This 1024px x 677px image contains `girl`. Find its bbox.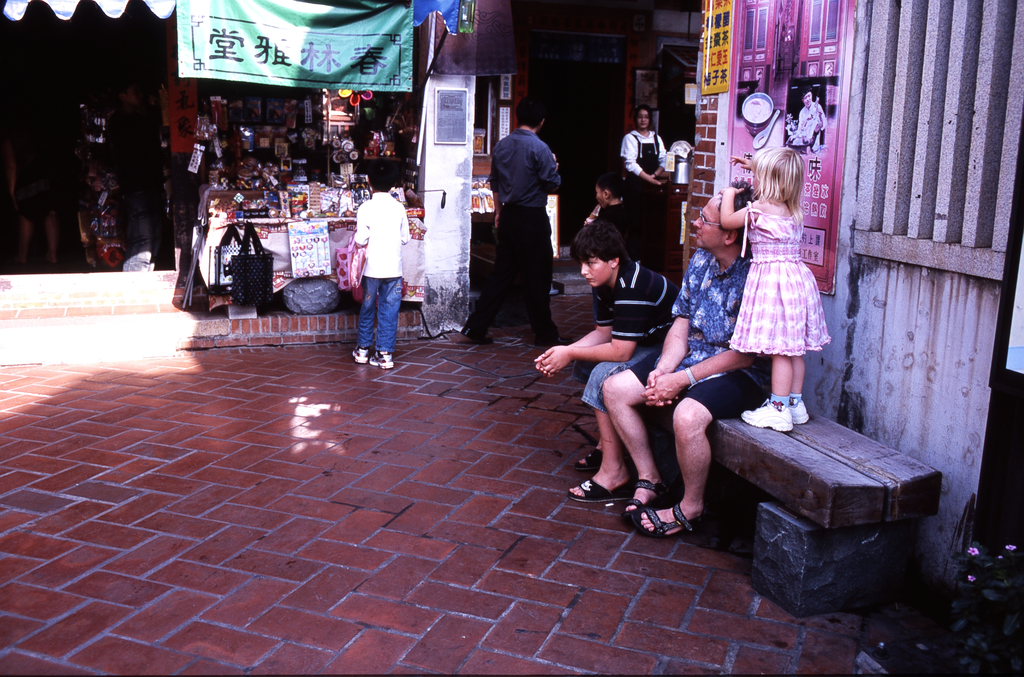
716/142/833/436.
